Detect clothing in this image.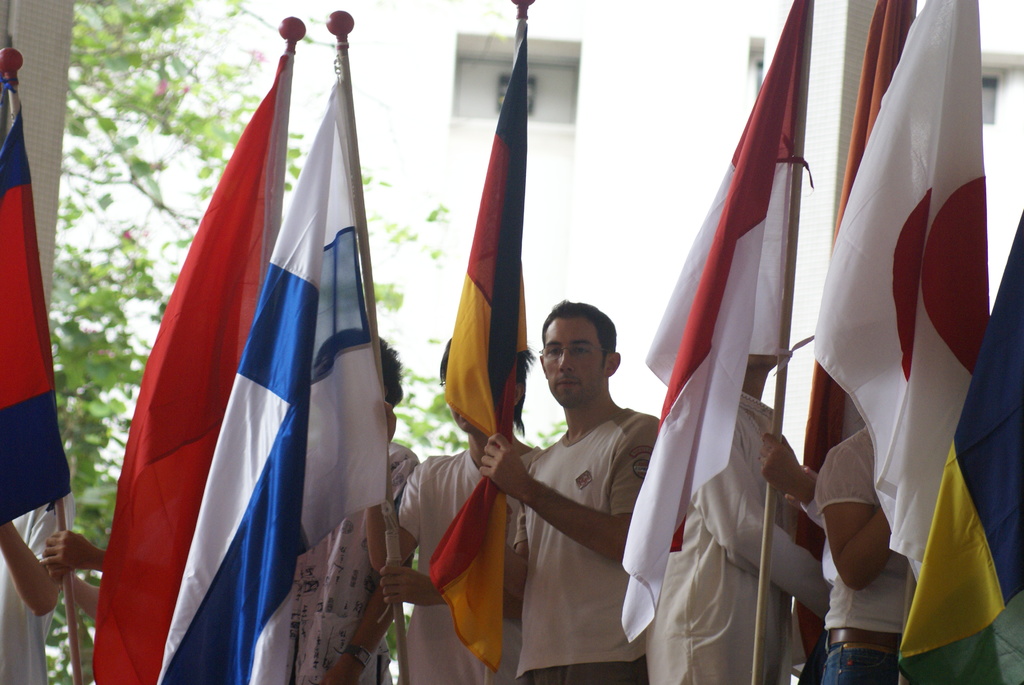
Detection: [811,426,902,684].
